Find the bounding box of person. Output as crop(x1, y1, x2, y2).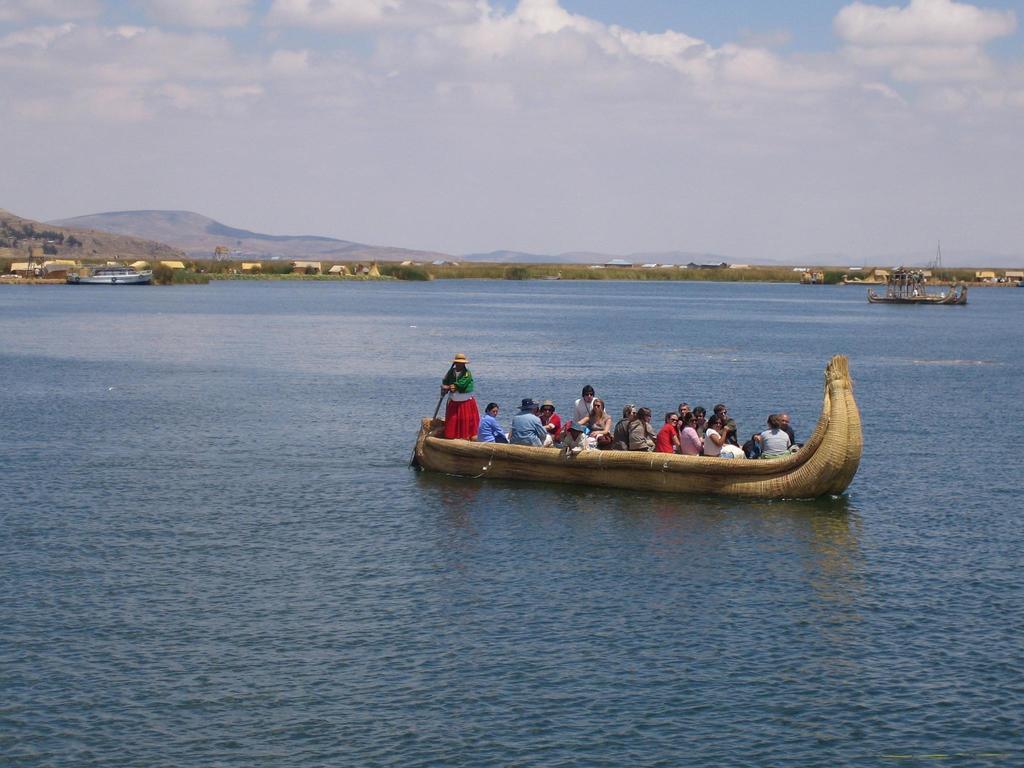
crop(432, 348, 481, 444).
